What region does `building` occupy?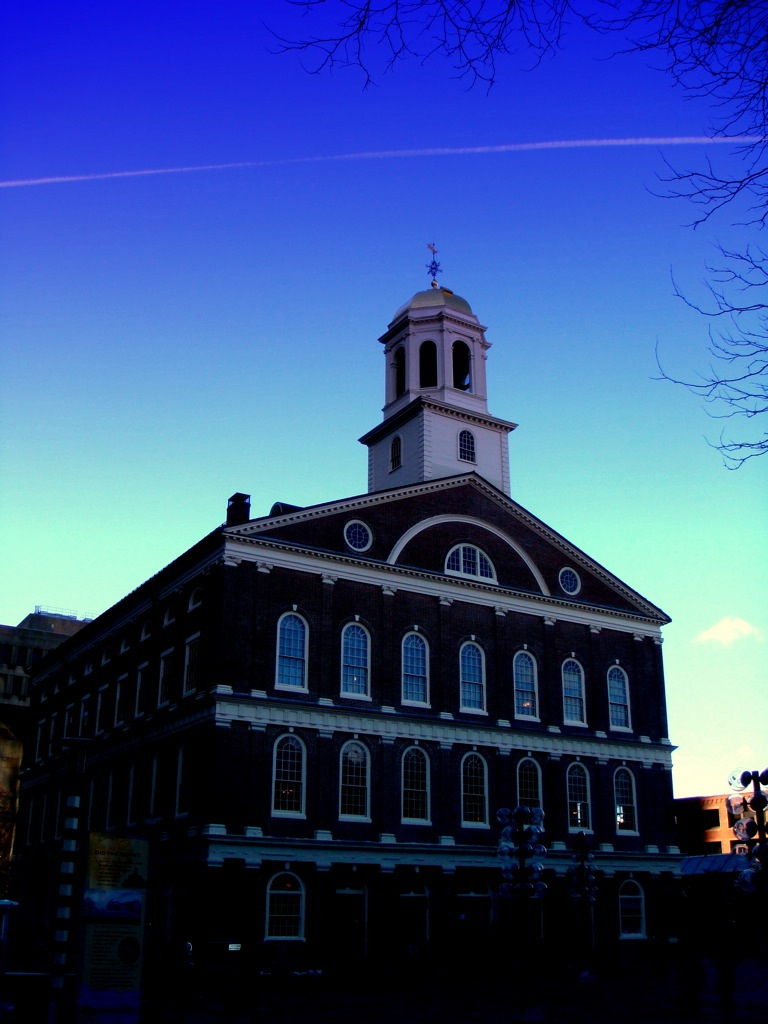
(0, 214, 767, 1019).
